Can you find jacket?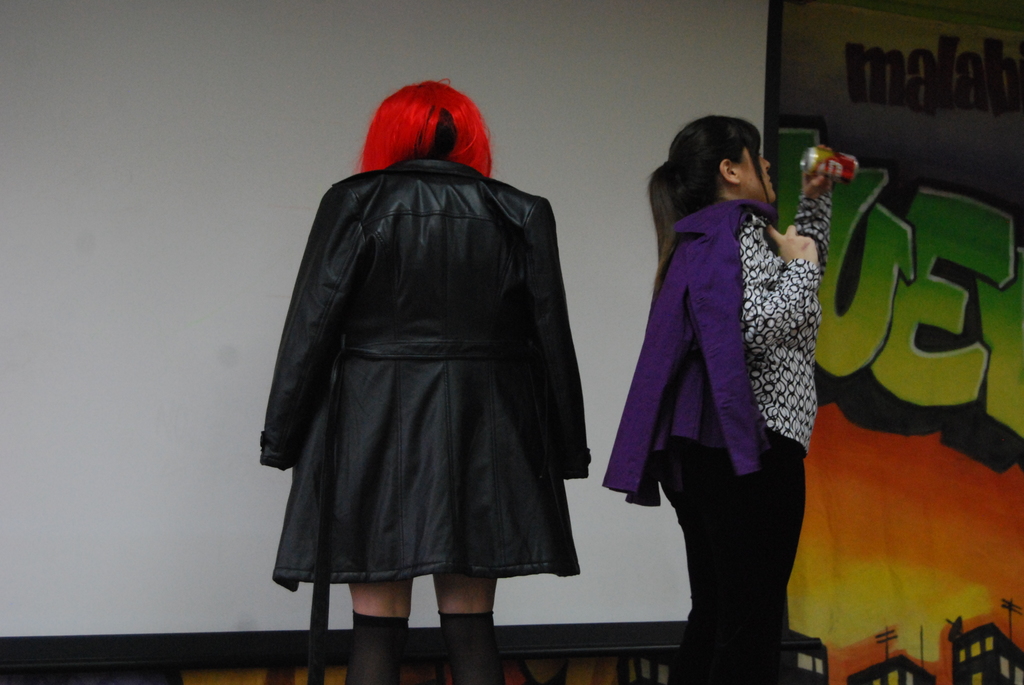
Yes, bounding box: <box>254,126,603,575</box>.
